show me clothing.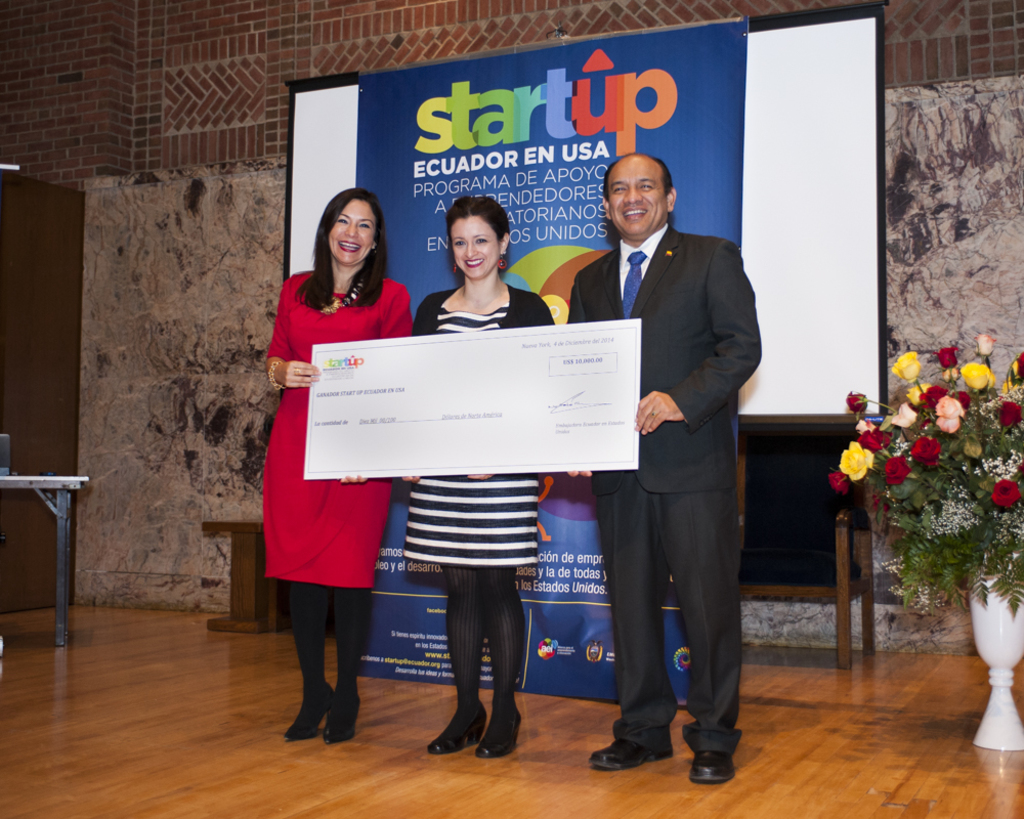
clothing is here: left=558, top=220, right=770, bottom=757.
